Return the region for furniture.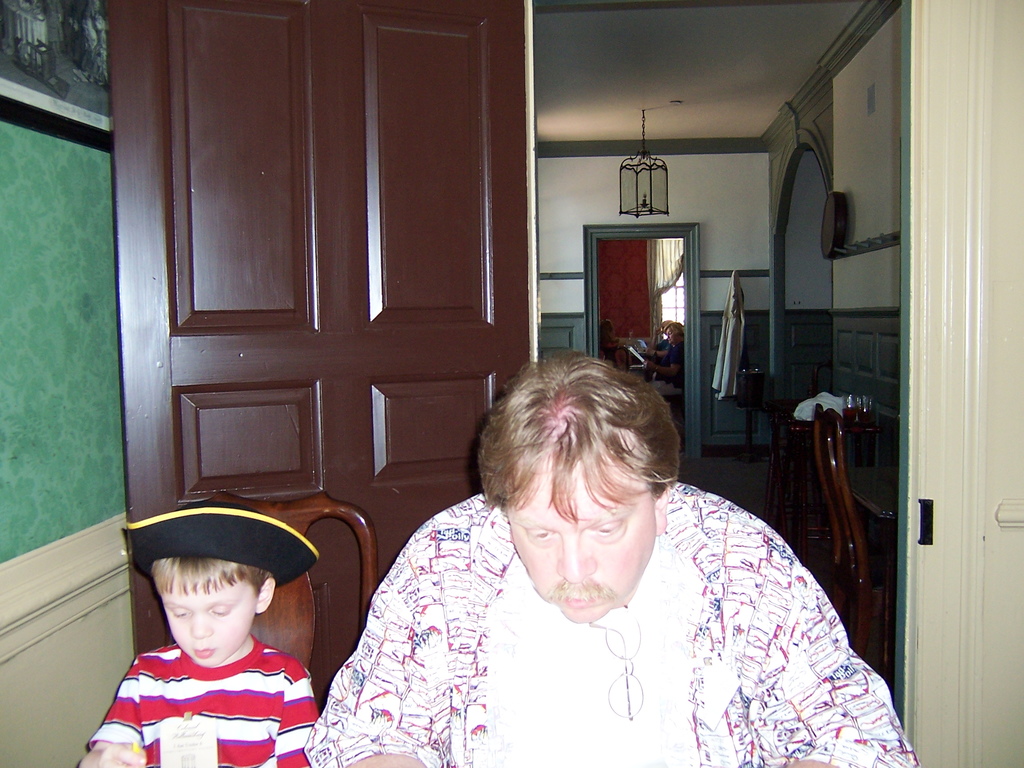
(767,403,898,678).
